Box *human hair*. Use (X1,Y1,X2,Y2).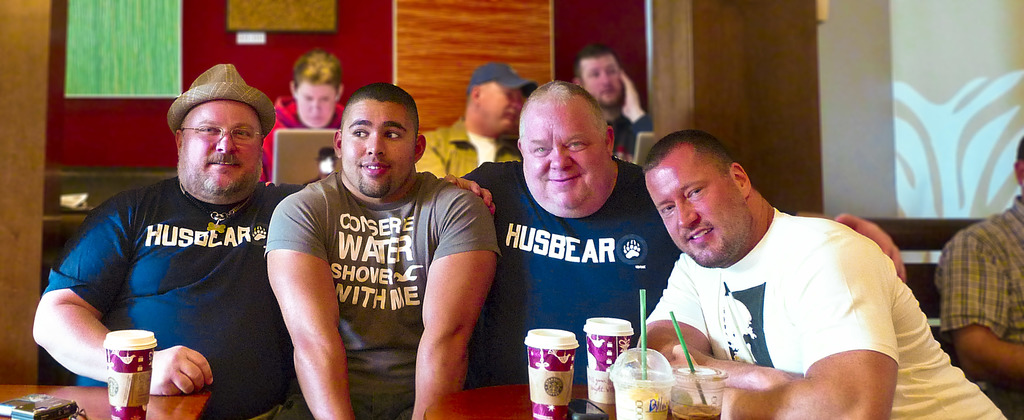
(520,81,607,137).
